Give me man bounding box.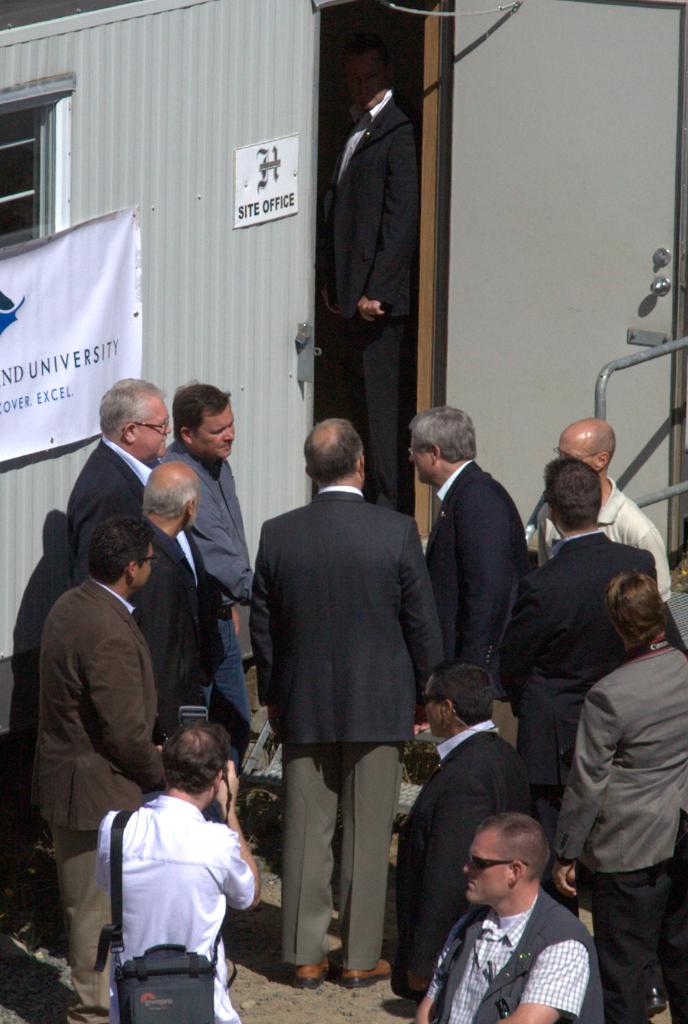
locate(551, 564, 687, 1023).
